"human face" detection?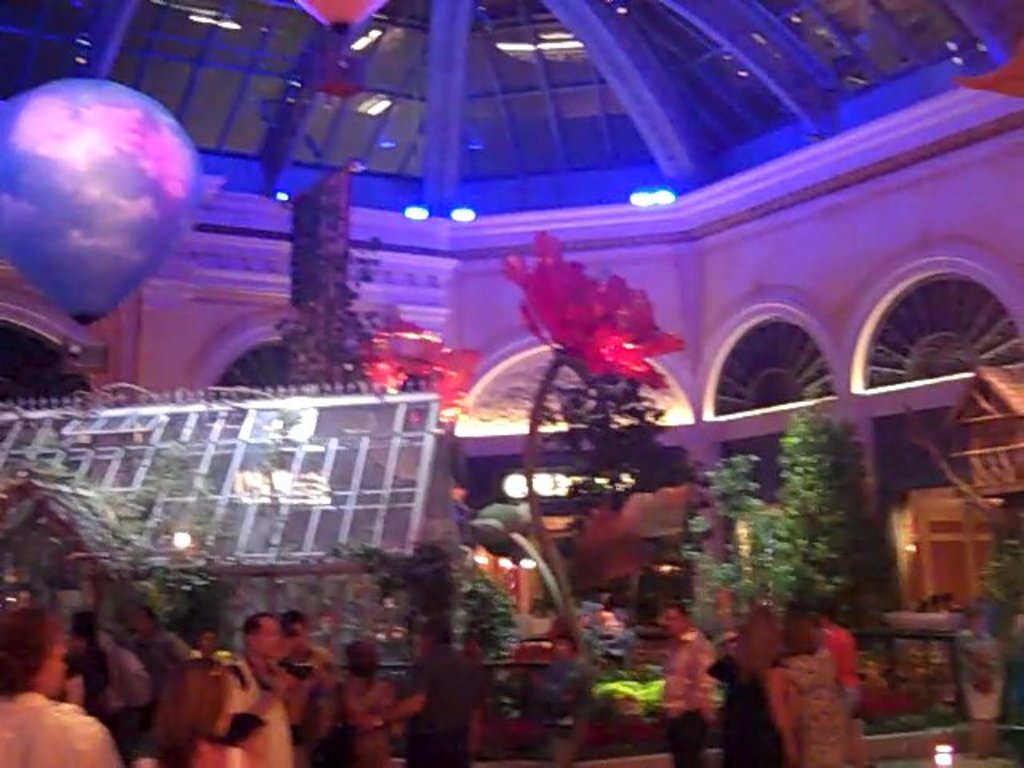
[32,643,67,696]
